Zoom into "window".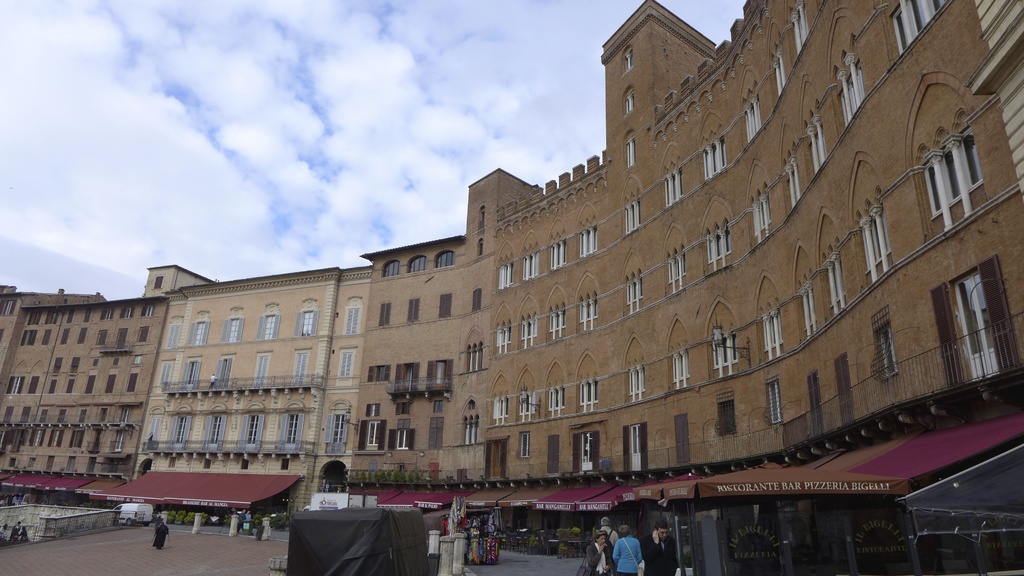
Zoom target: {"x1": 56, "y1": 408, "x2": 64, "y2": 424}.
